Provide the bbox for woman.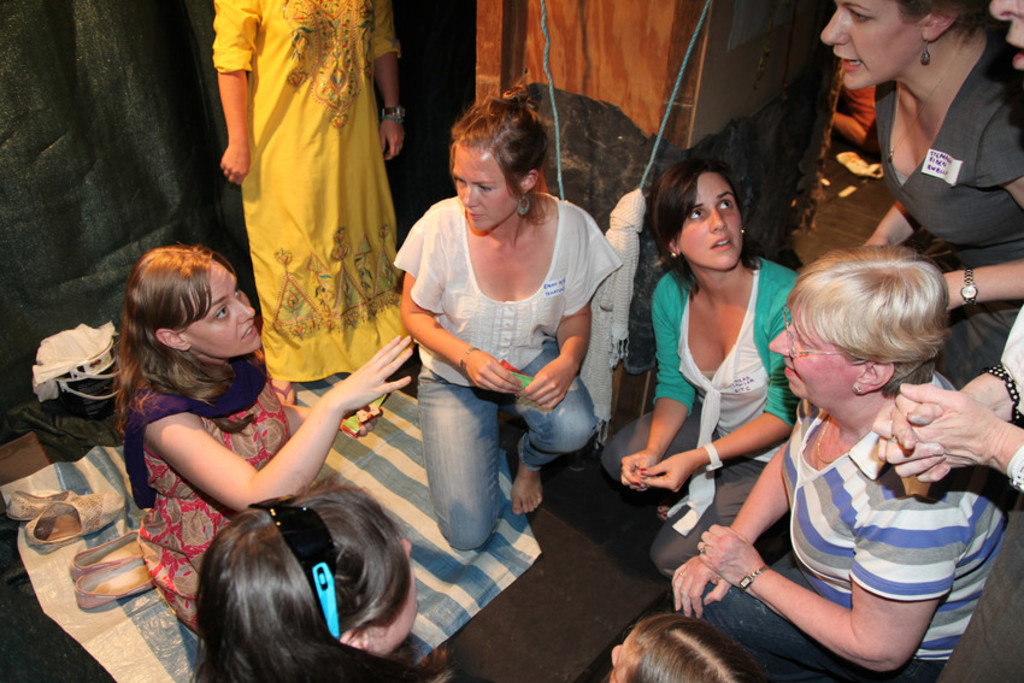
box(116, 242, 414, 640).
